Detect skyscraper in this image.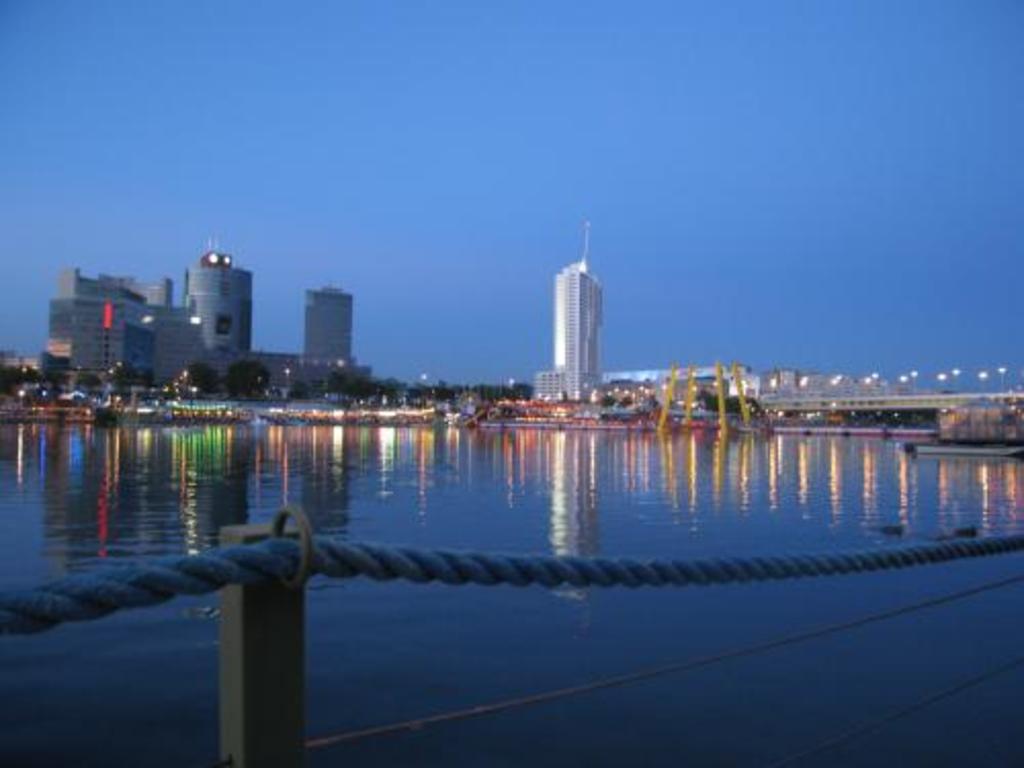
Detection: x1=305 y1=287 x2=356 y2=371.
